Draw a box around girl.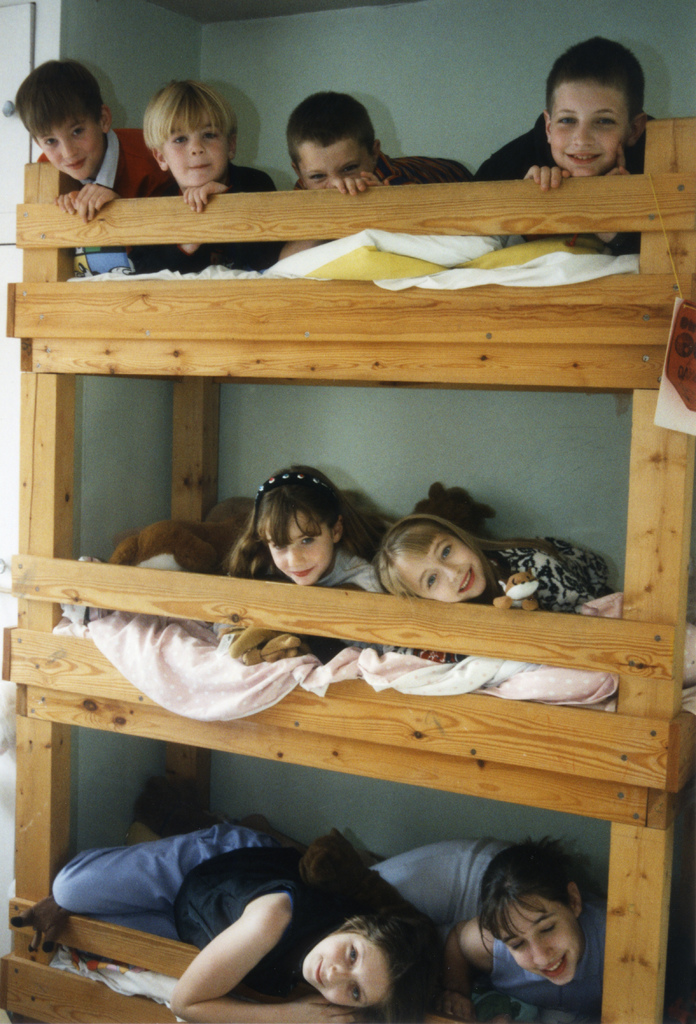
locate(369, 833, 606, 1023).
